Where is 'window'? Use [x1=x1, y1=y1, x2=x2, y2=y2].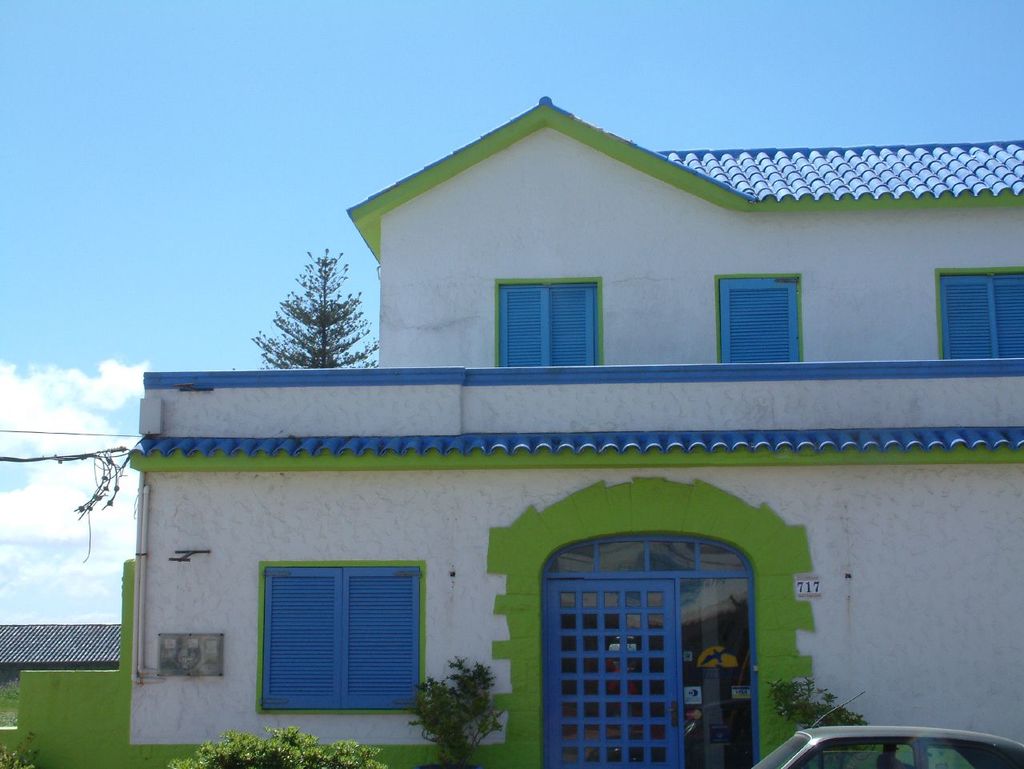
[x1=709, y1=274, x2=802, y2=365].
